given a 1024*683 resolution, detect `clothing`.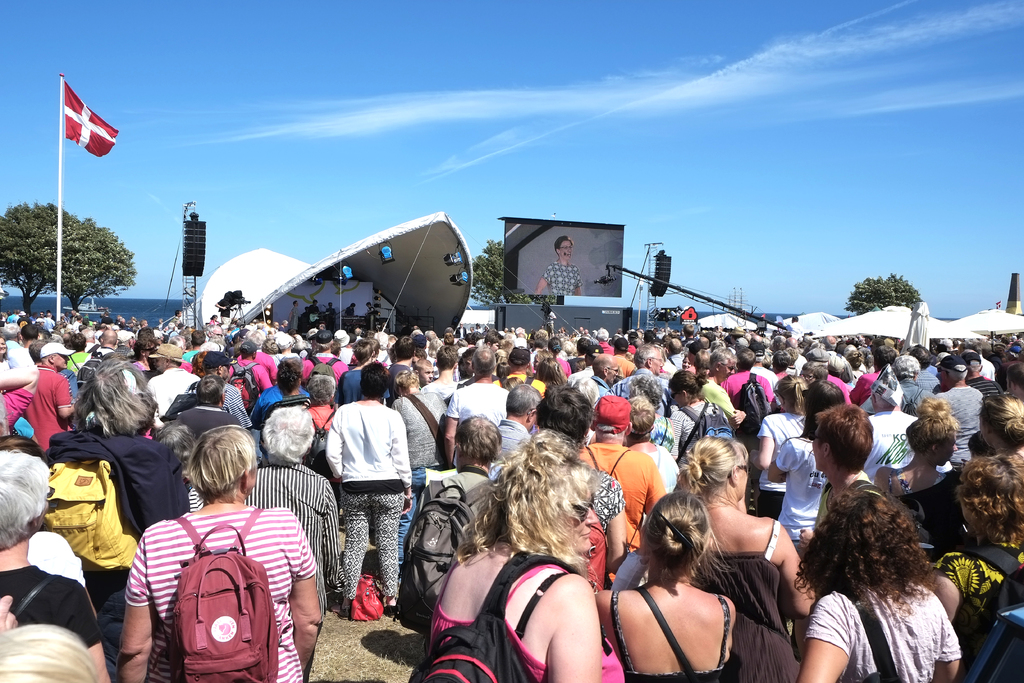
0/384/30/427.
